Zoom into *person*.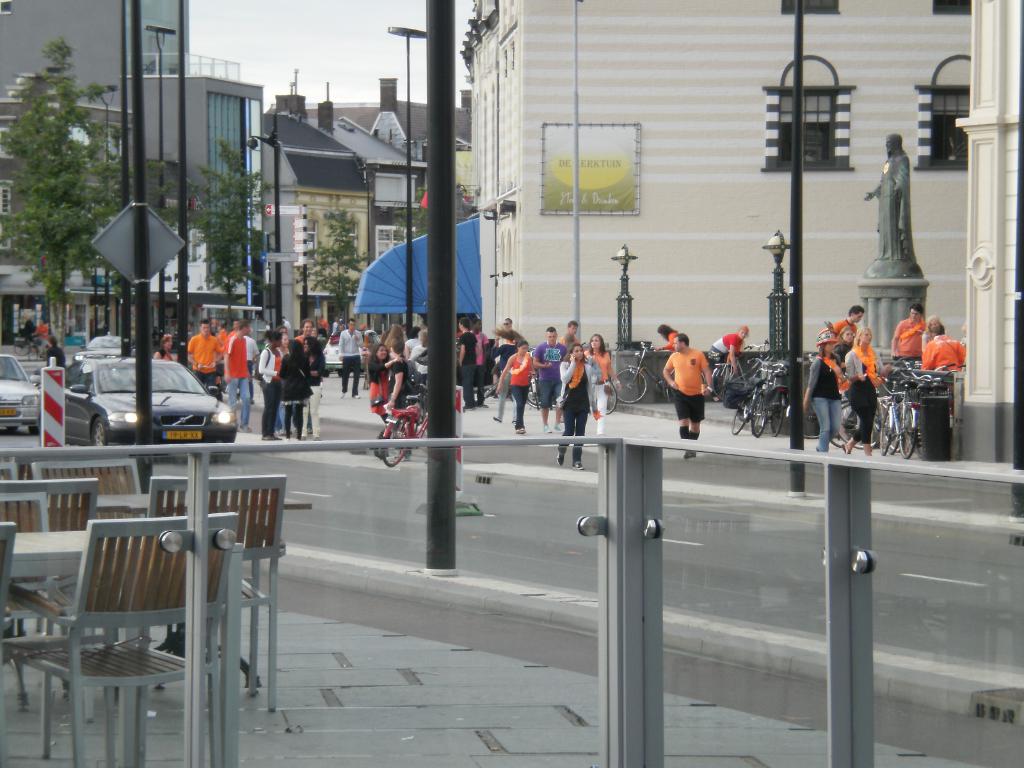
Zoom target: pyautogui.locateOnScreen(886, 299, 918, 420).
